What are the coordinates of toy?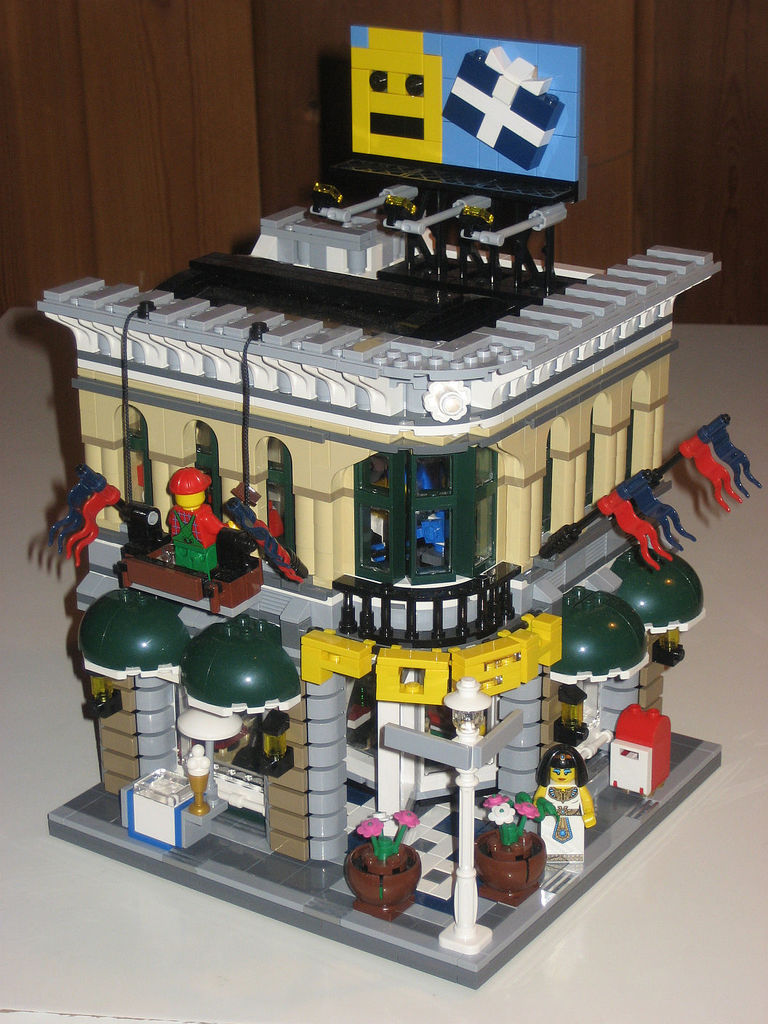
bbox=[536, 738, 601, 867].
